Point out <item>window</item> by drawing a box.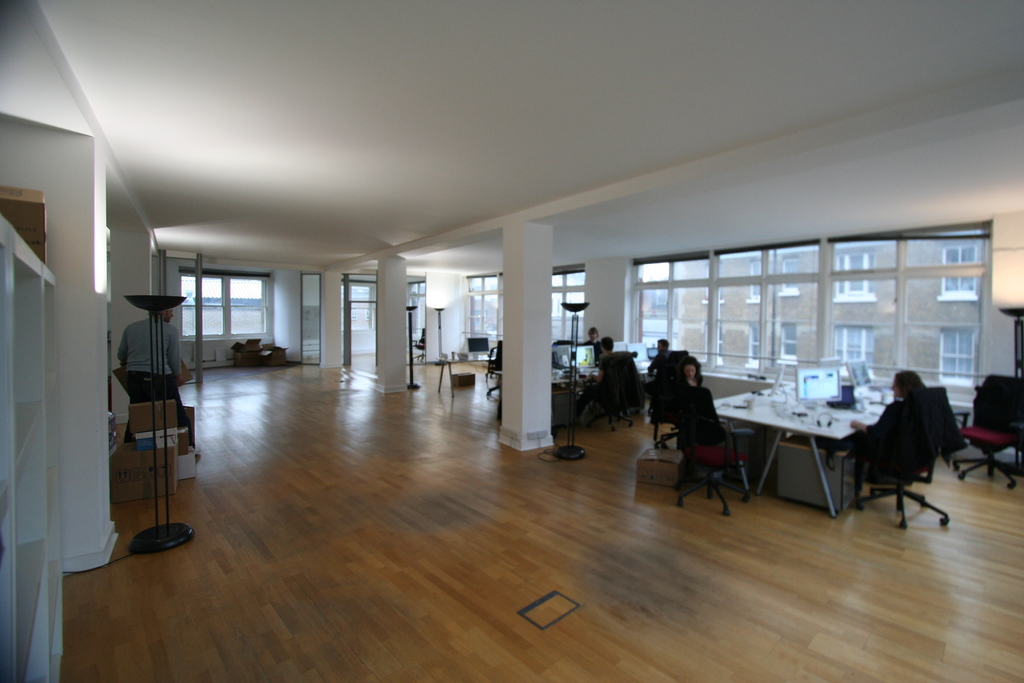
box=[550, 262, 593, 336].
